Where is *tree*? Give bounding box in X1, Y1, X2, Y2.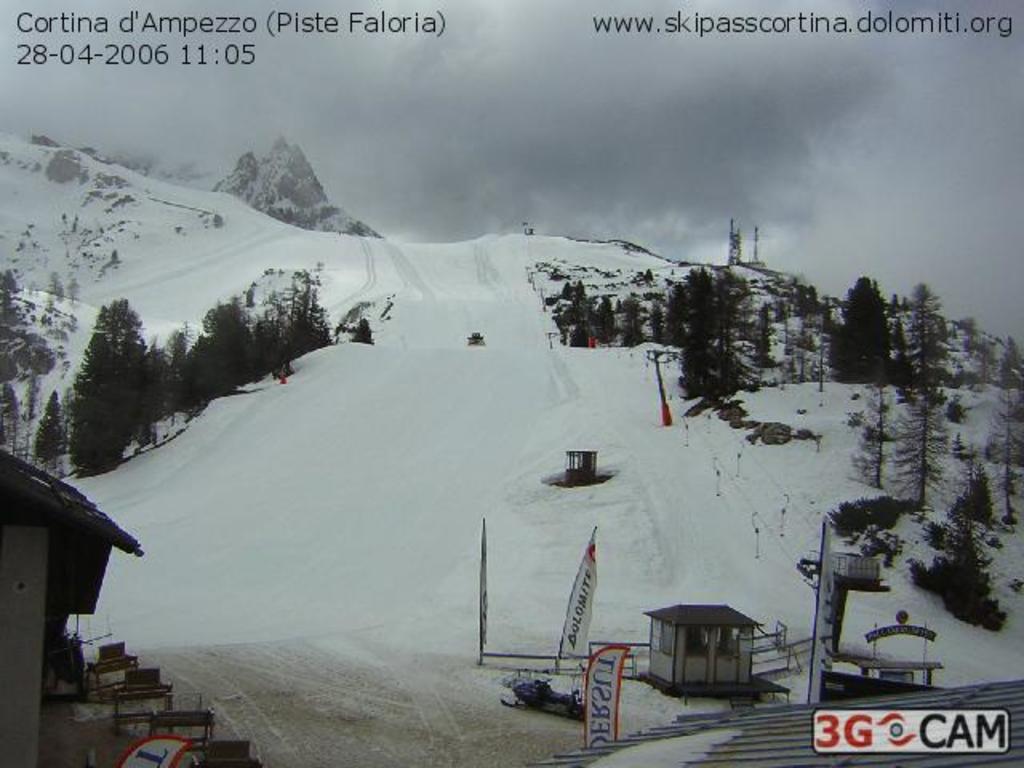
936, 506, 1006, 629.
